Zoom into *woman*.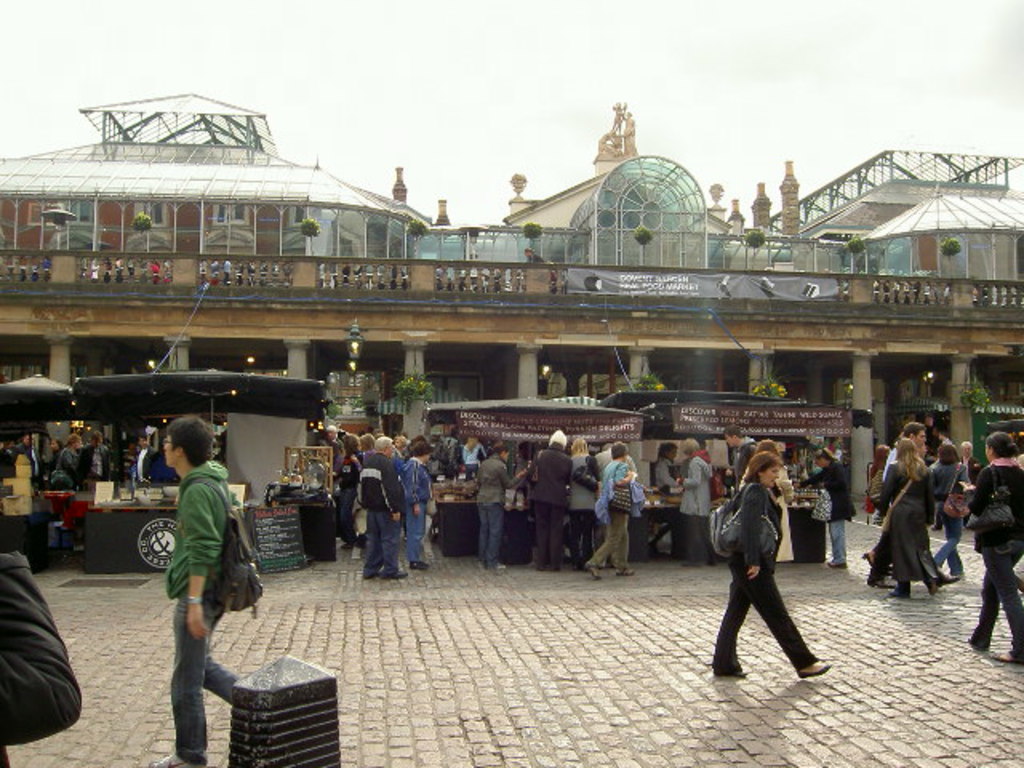
Zoom target: <region>331, 434, 362, 549</region>.
